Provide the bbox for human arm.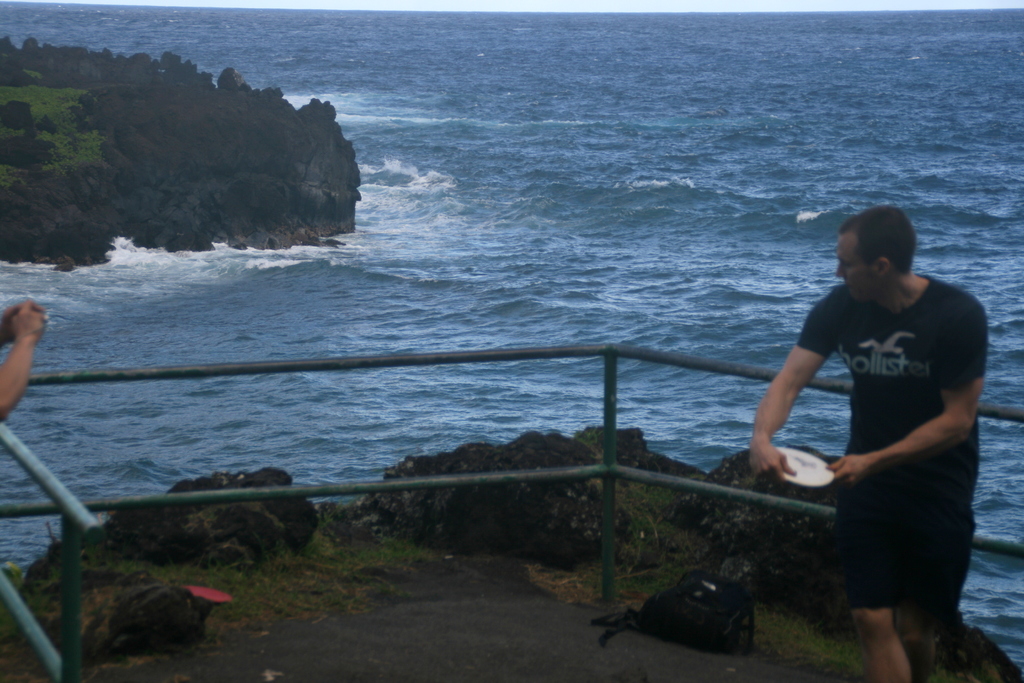
<bbox>0, 303, 42, 426</bbox>.
